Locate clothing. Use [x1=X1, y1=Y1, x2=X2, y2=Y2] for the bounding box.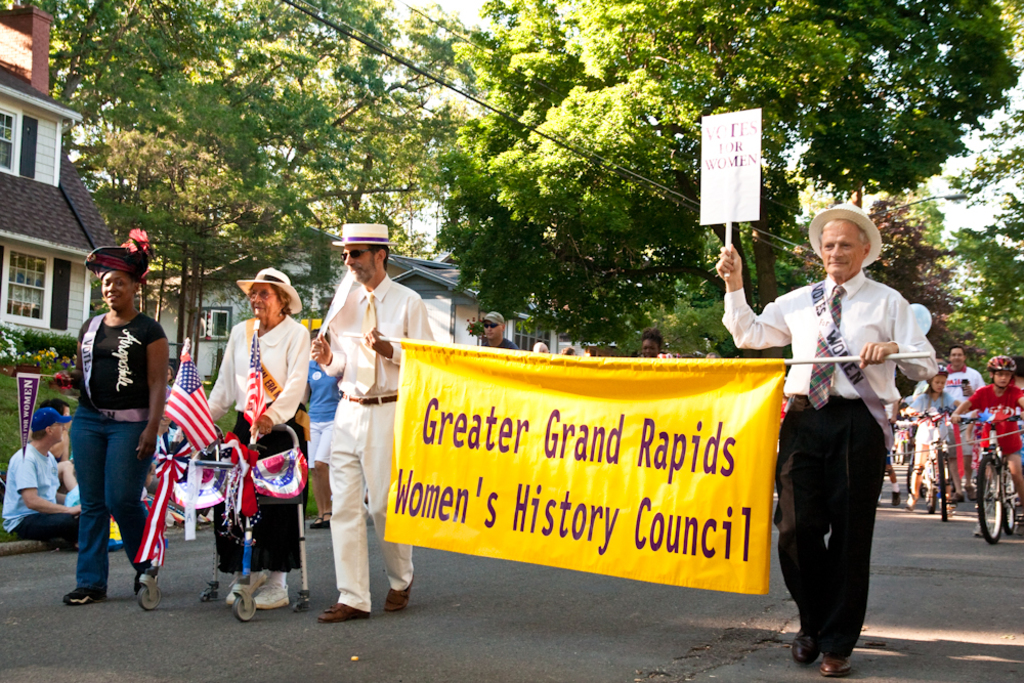
[x1=210, y1=323, x2=323, y2=427].
